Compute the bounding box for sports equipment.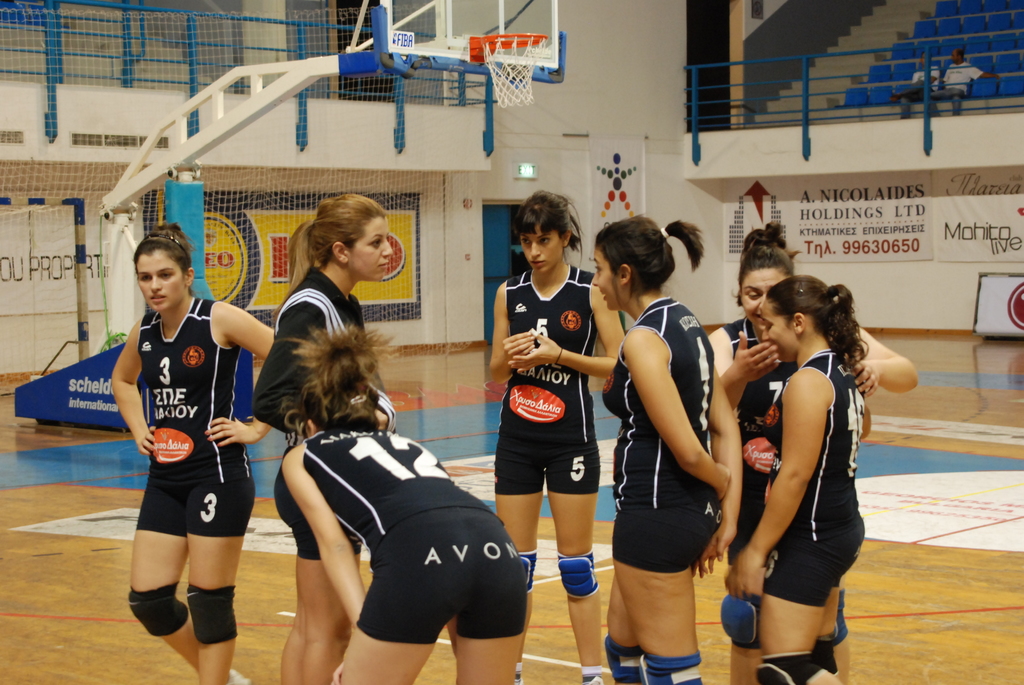
region(639, 650, 705, 684).
